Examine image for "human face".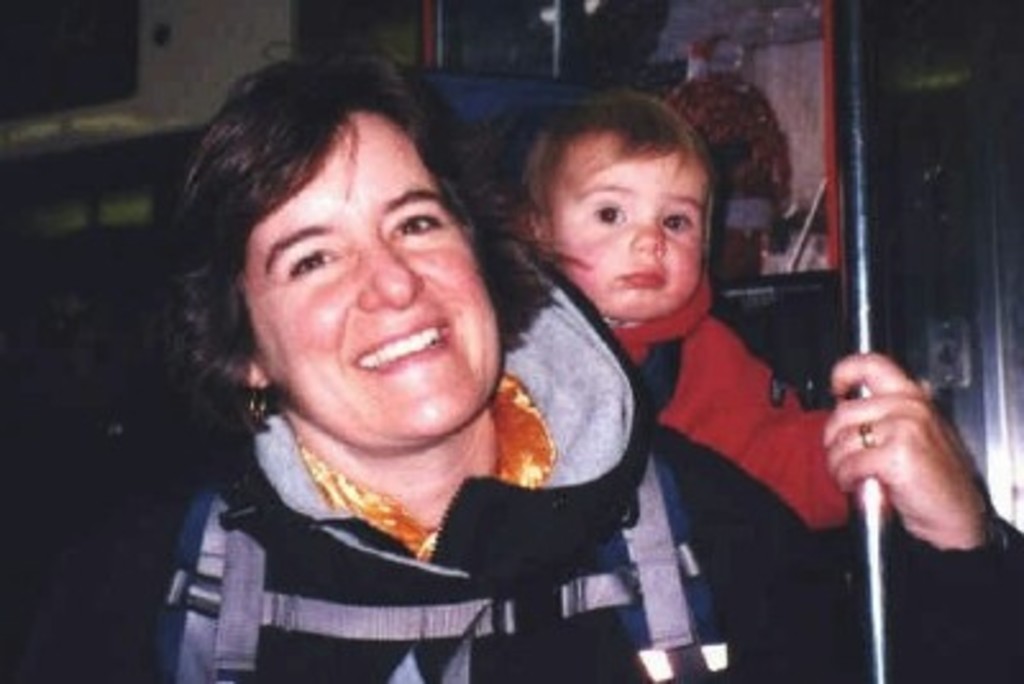
Examination result: [x1=253, y1=151, x2=502, y2=438].
